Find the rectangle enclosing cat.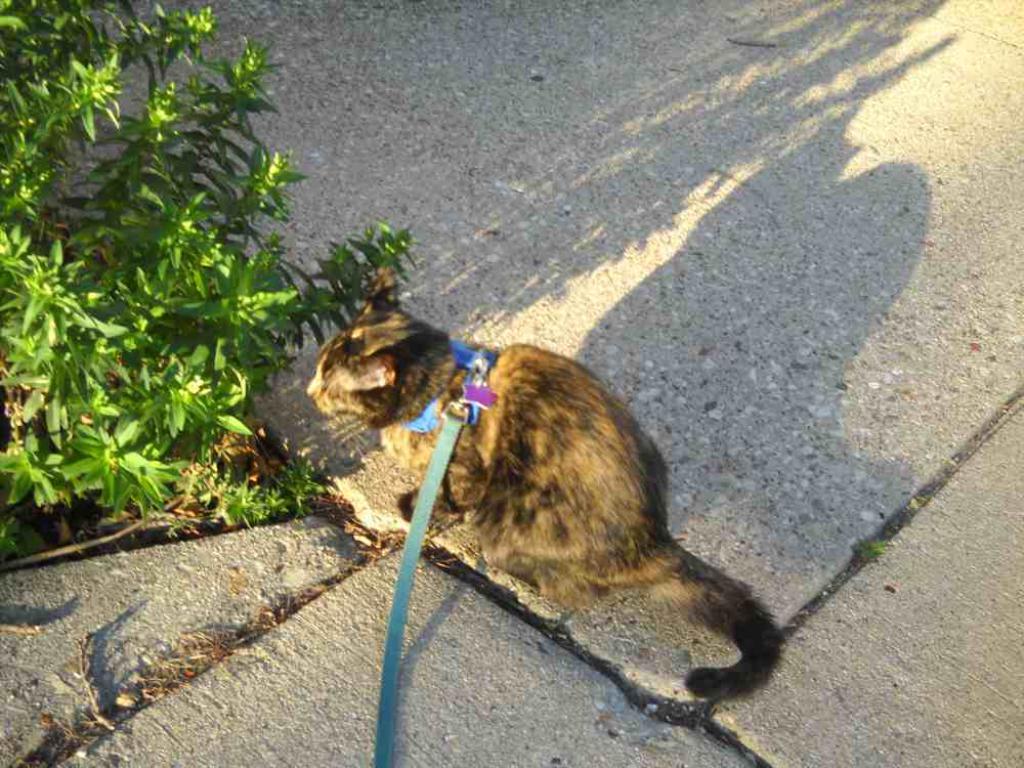
BBox(293, 265, 785, 709).
